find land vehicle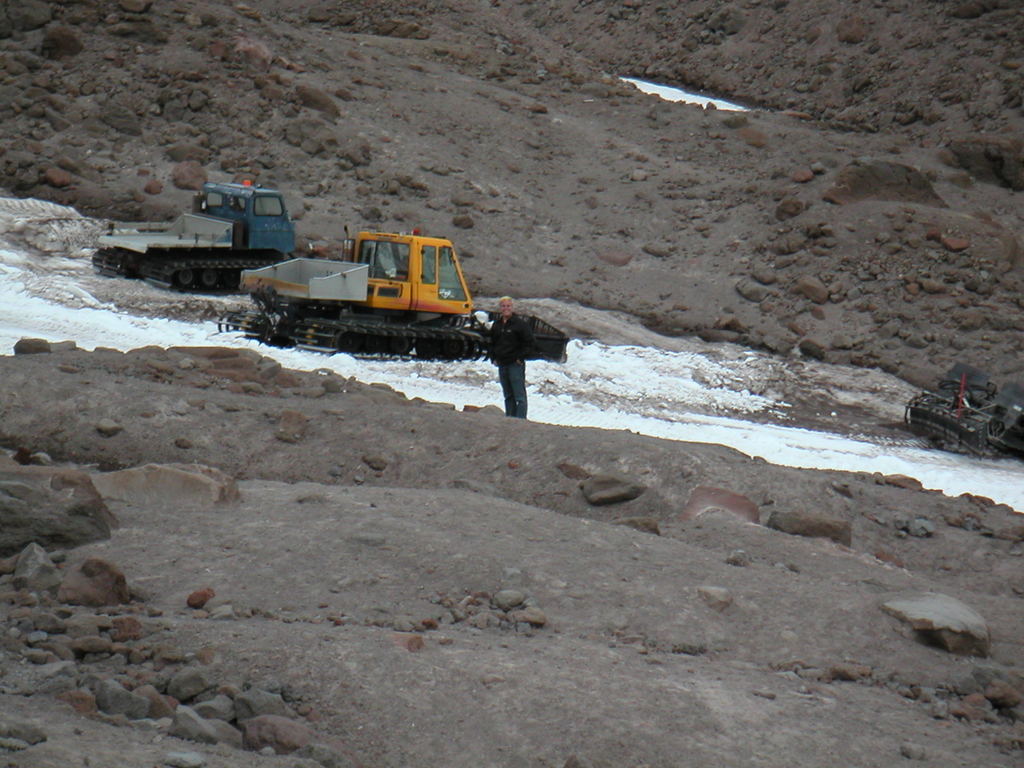
90, 181, 297, 292
